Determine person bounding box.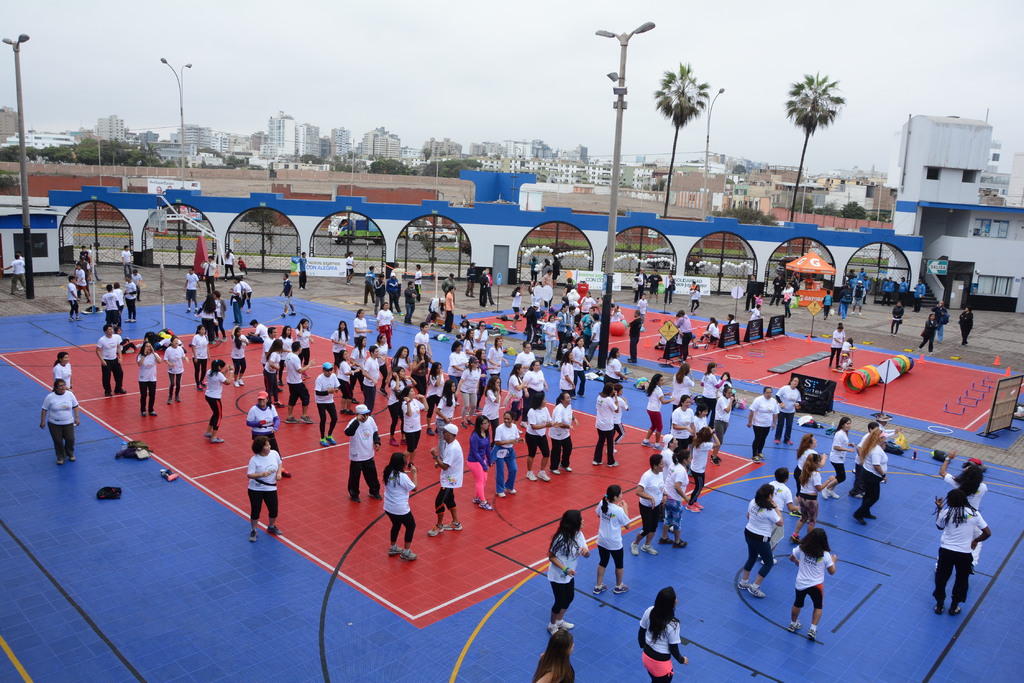
Determined: l=755, t=467, r=798, b=567.
